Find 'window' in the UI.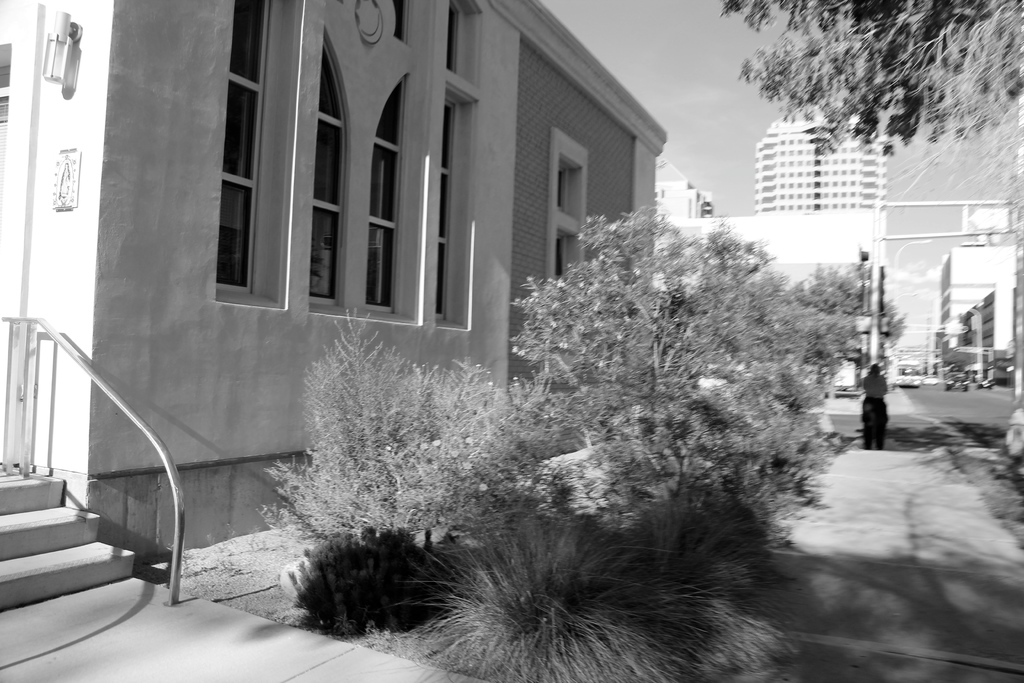
UI element at rect(541, 126, 591, 283).
